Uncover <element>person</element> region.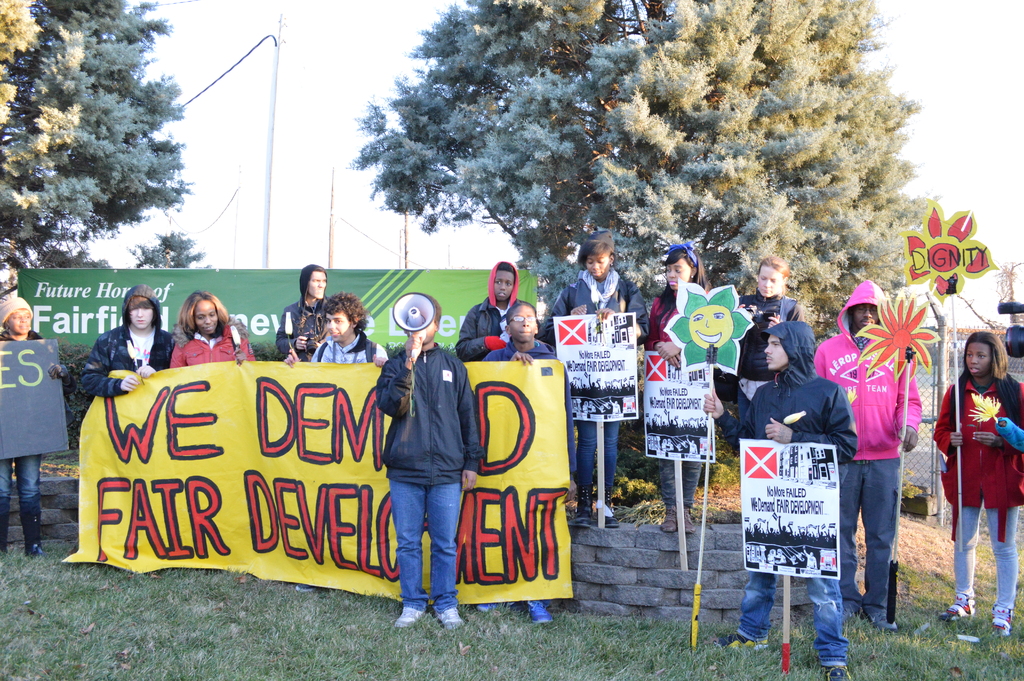
Uncovered: {"left": 995, "top": 413, "right": 1023, "bottom": 453}.
